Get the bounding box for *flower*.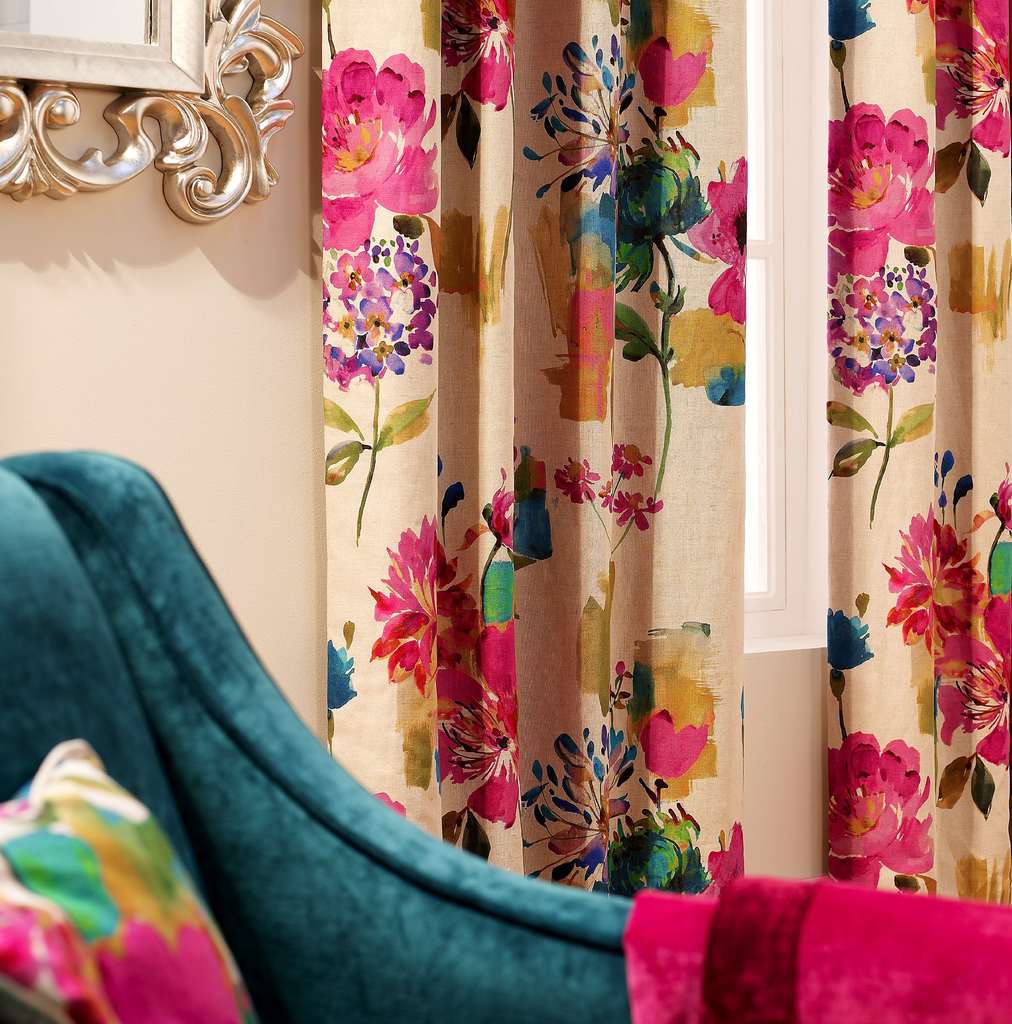
610/487/666/532.
